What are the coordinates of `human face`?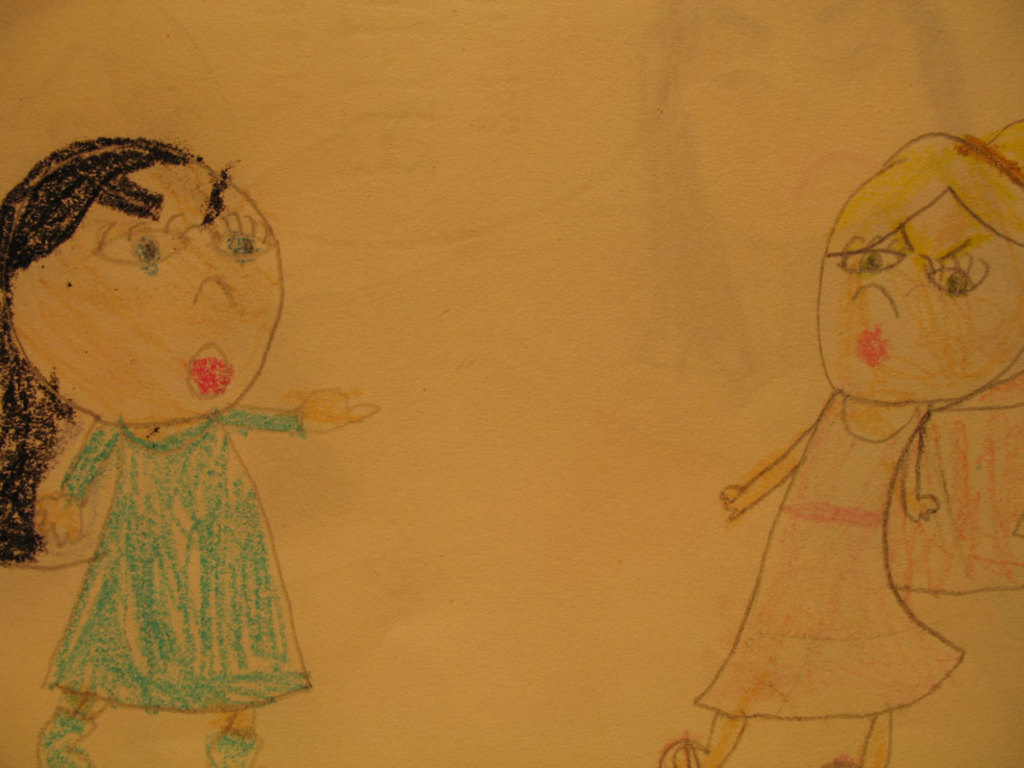
box(813, 187, 1023, 402).
